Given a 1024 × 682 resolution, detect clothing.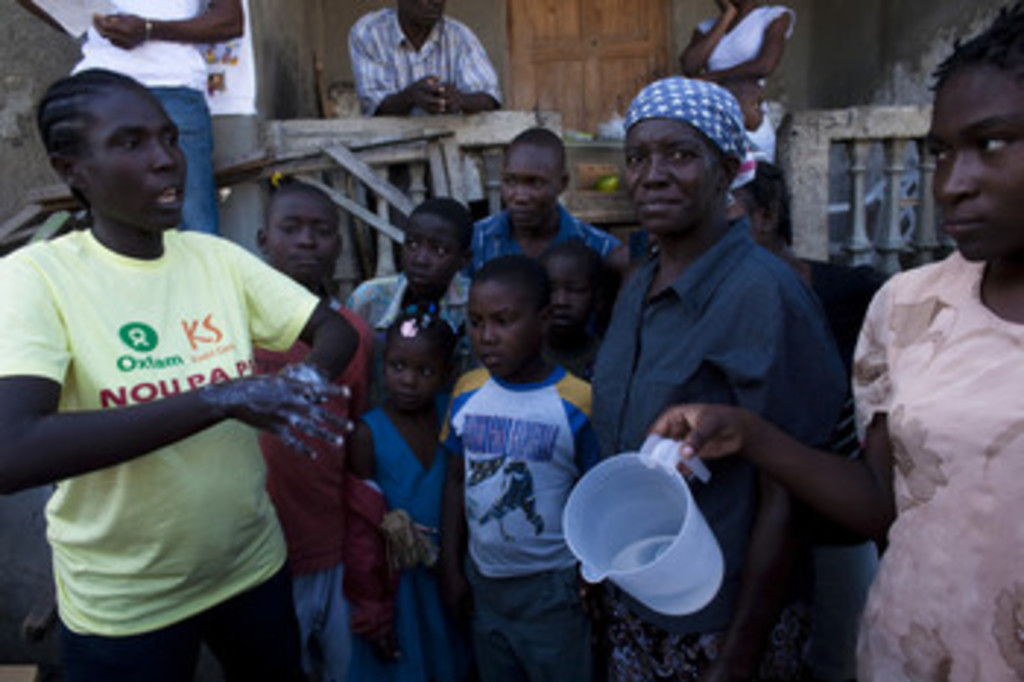
[left=26, top=111, right=316, bottom=635].
